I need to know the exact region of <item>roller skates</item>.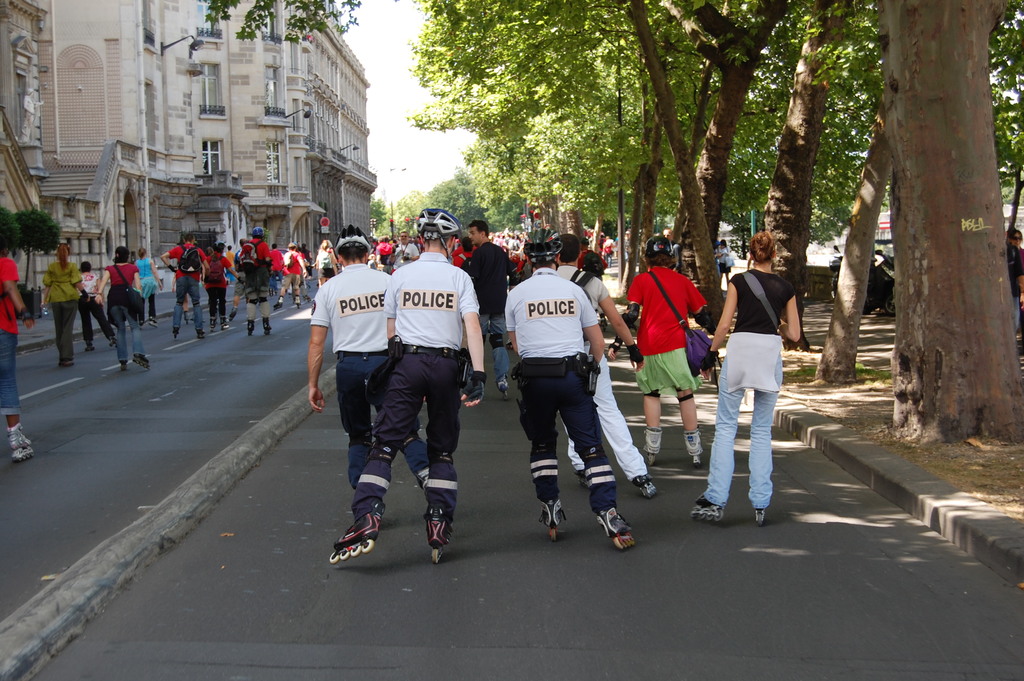
Region: [x1=85, y1=343, x2=94, y2=356].
